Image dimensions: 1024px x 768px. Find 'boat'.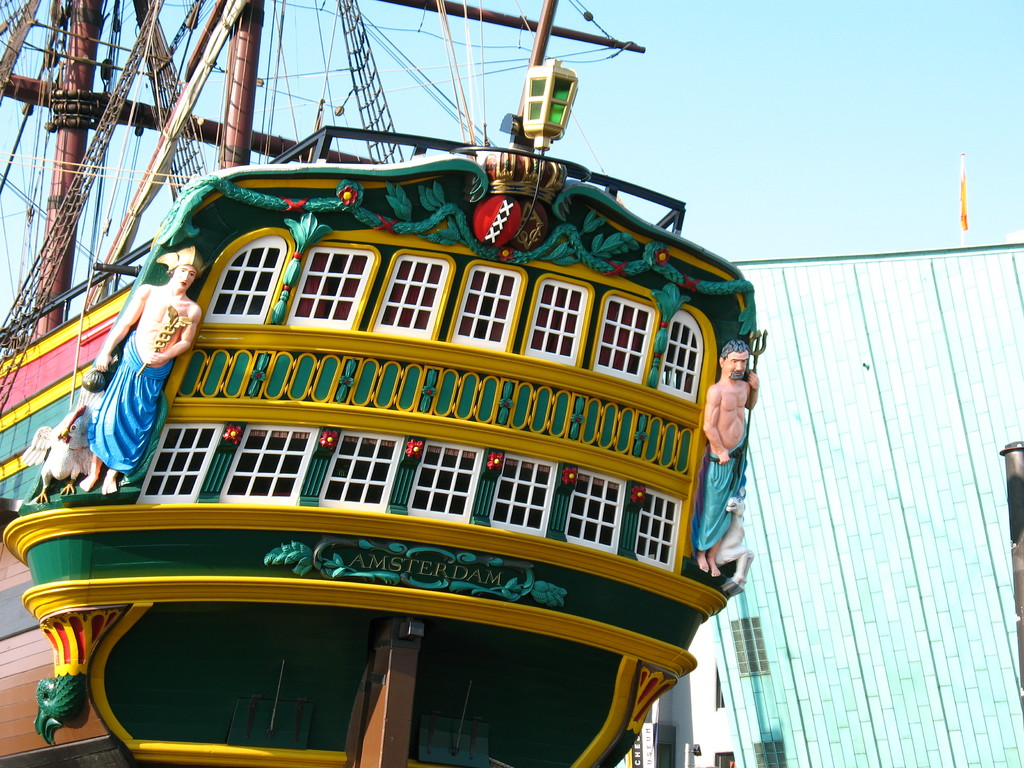
(x1=31, y1=0, x2=827, y2=718).
